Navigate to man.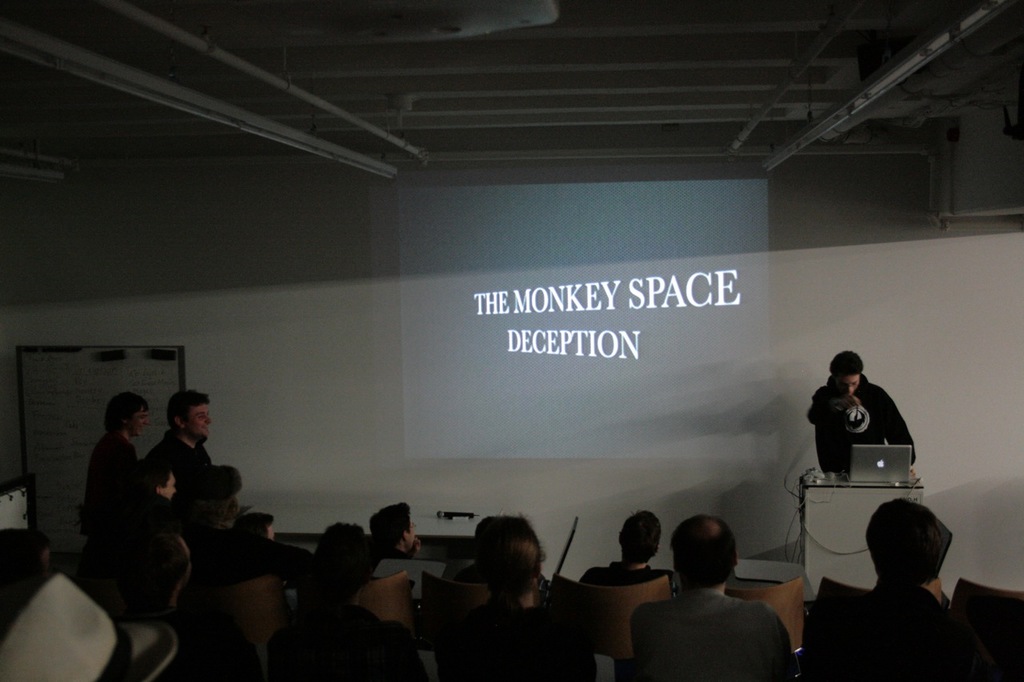
Navigation target: l=626, t=515, r=794, b=681.
